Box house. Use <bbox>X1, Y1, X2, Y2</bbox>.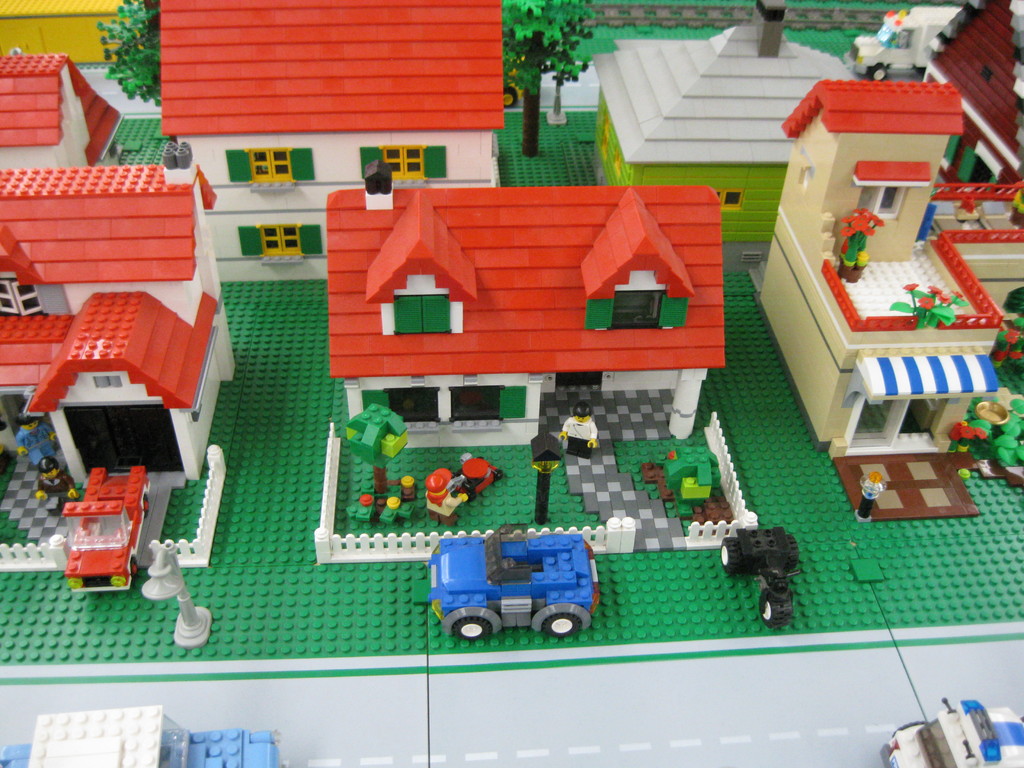
<bbox>0, 140, 246, 484</bbox>.
